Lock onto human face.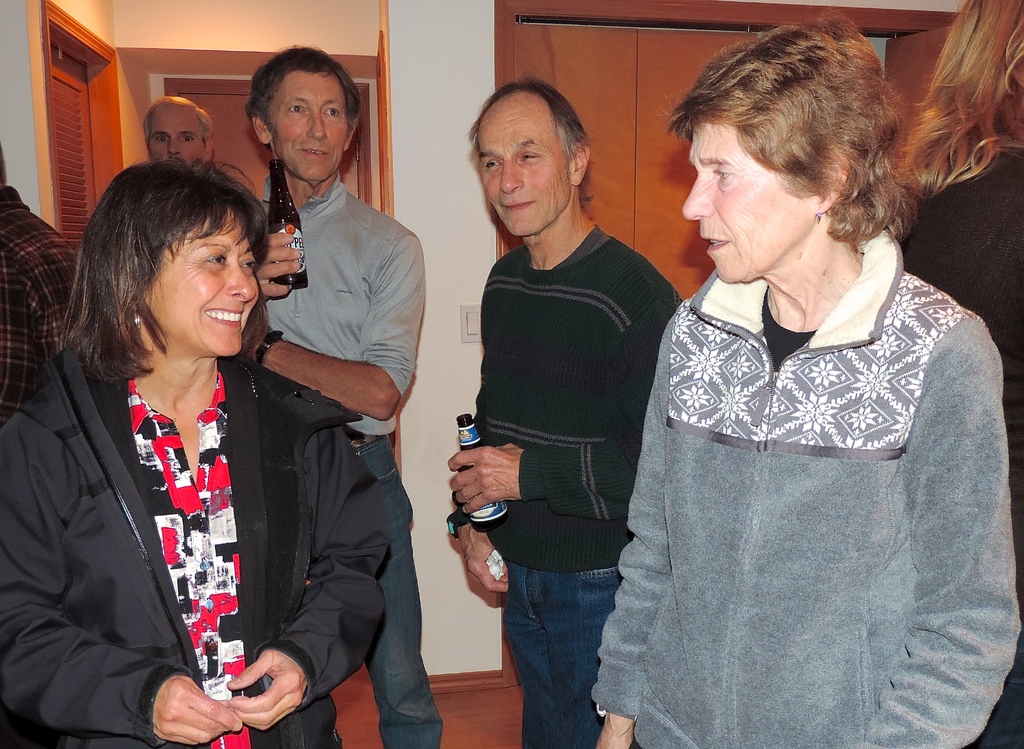
Locked: [149,106,203,164].
